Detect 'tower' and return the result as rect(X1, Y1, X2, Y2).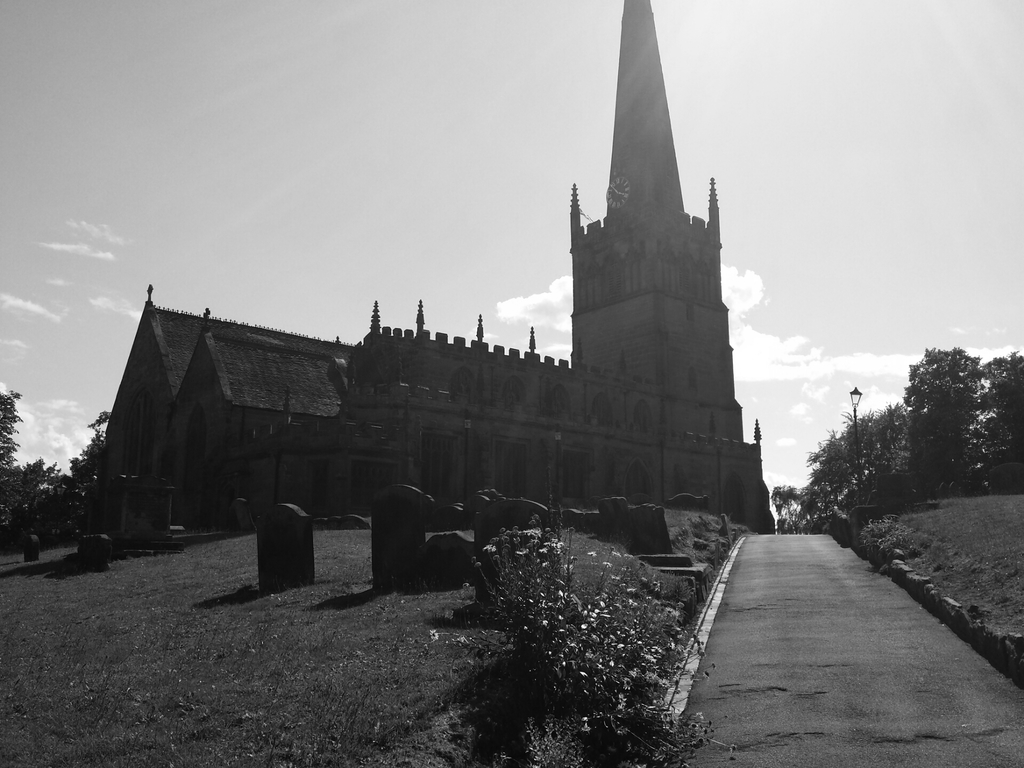
rect(572, 0, 739, 406).
